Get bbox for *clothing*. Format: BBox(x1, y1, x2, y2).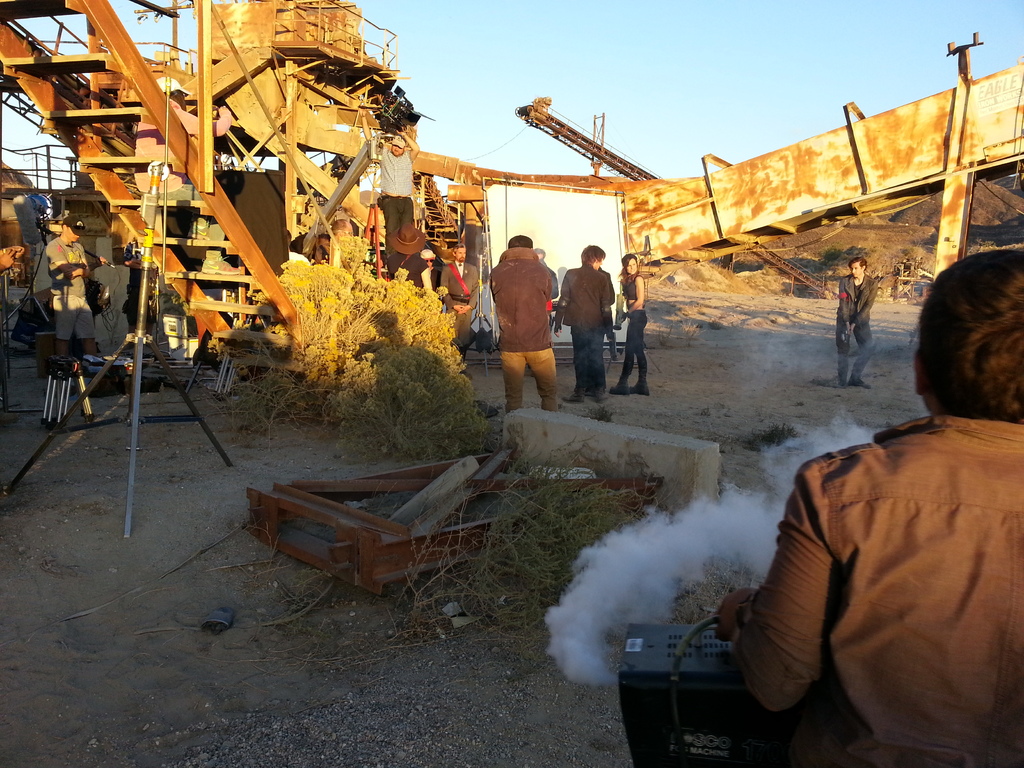
BBox(489, 246, 556, 409).
